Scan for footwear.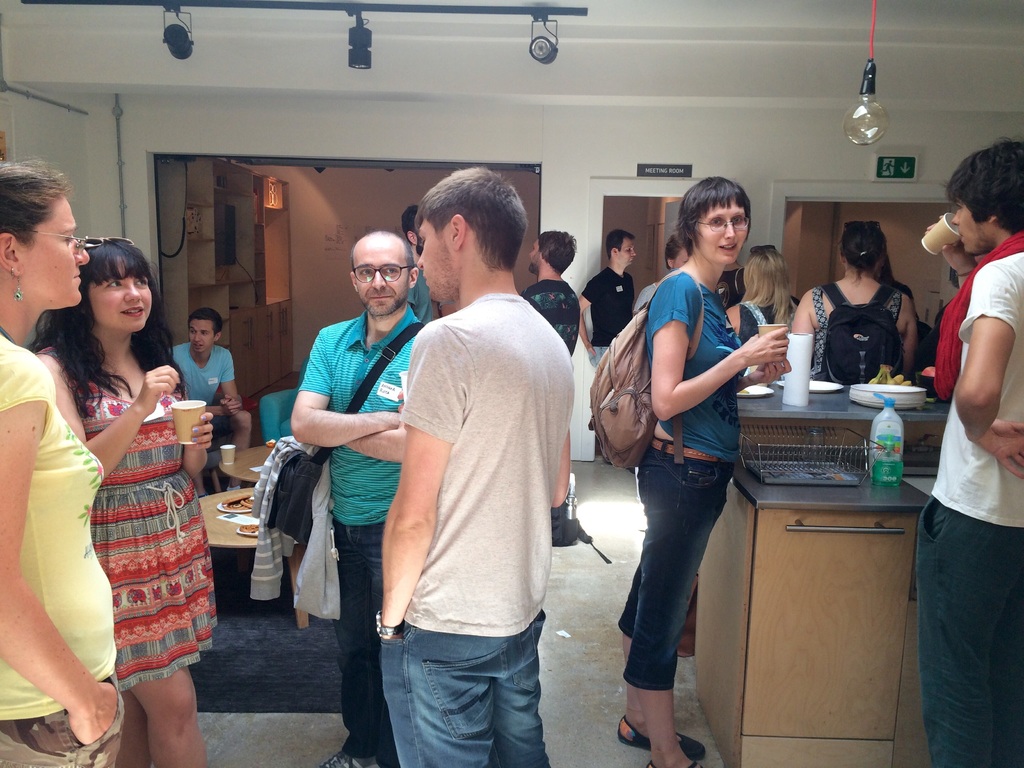
Scan result: bbox=(646, 758, 703, 767).
